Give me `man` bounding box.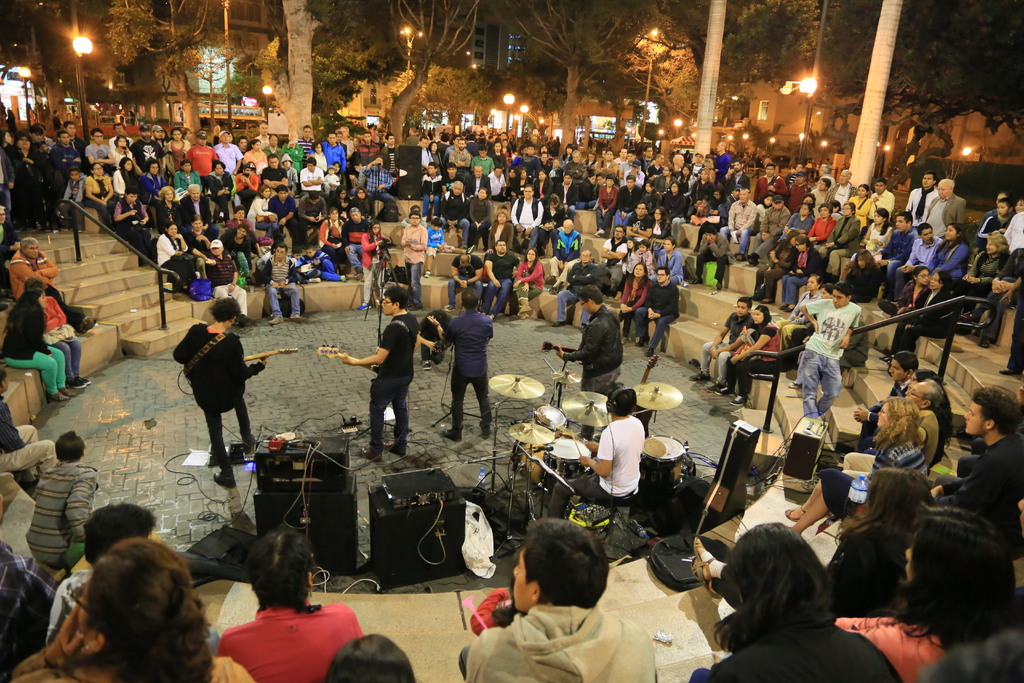
[871, 208, 920, 301].
